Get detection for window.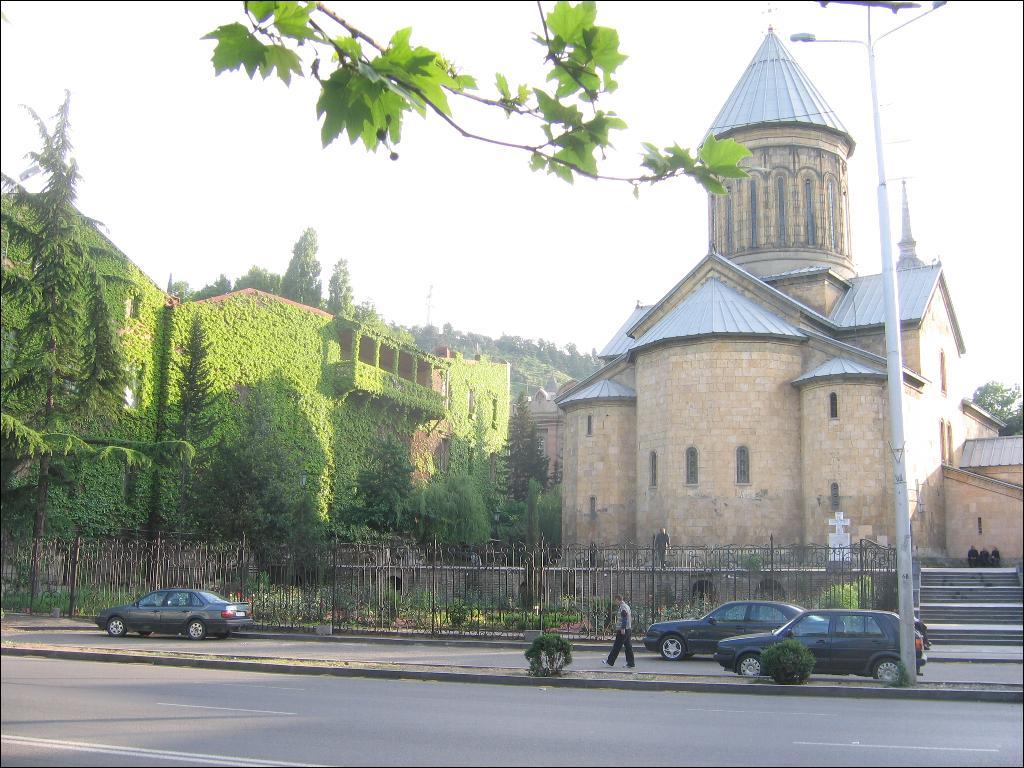
Detection: Rect(650, 450, 657, 485).
